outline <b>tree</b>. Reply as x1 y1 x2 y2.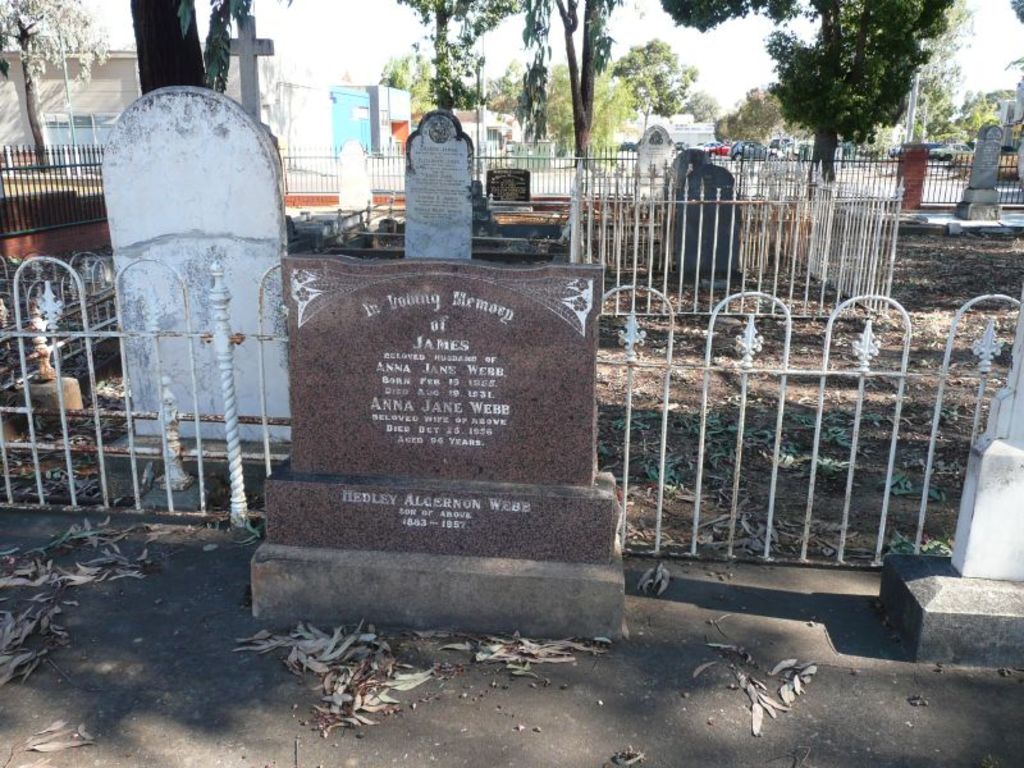
385 0 515 118.
